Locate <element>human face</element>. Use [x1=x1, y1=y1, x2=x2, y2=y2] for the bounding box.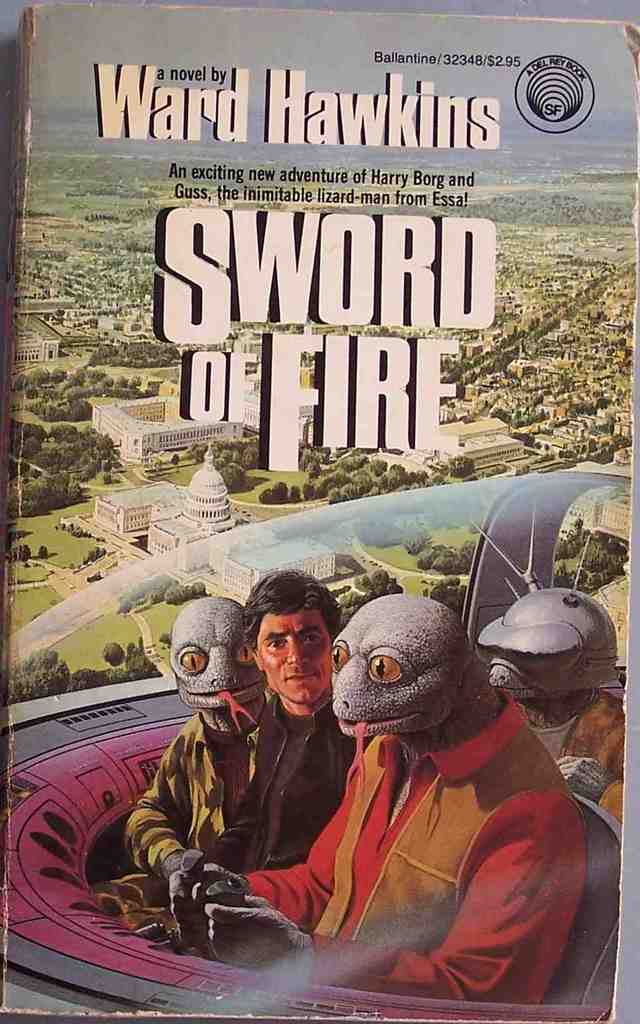
[x1=262, y1=612, x2=330, y2=708].
